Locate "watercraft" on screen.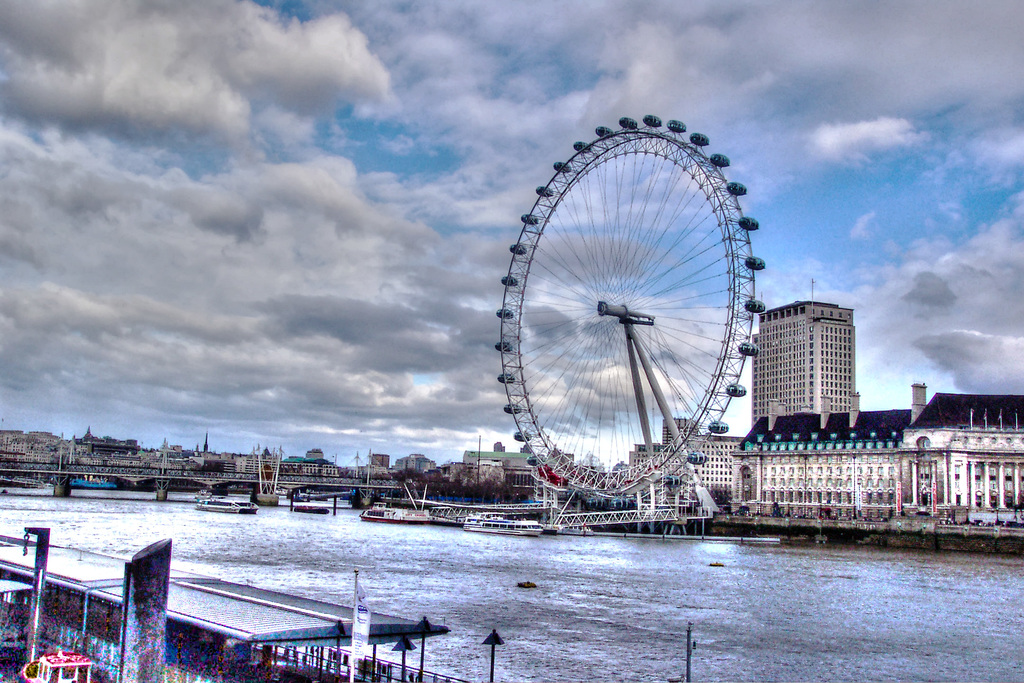
On screen at (left=196, top=498, right=263, bottom=514).
